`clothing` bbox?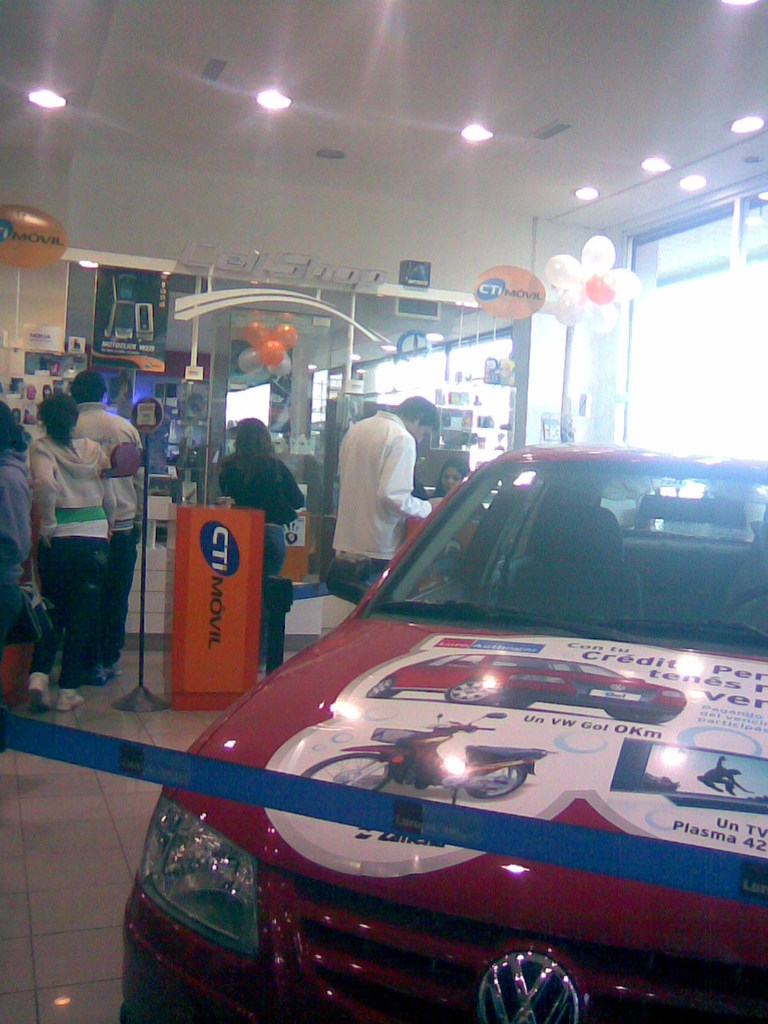
locate(22, 540, 105, 682)
